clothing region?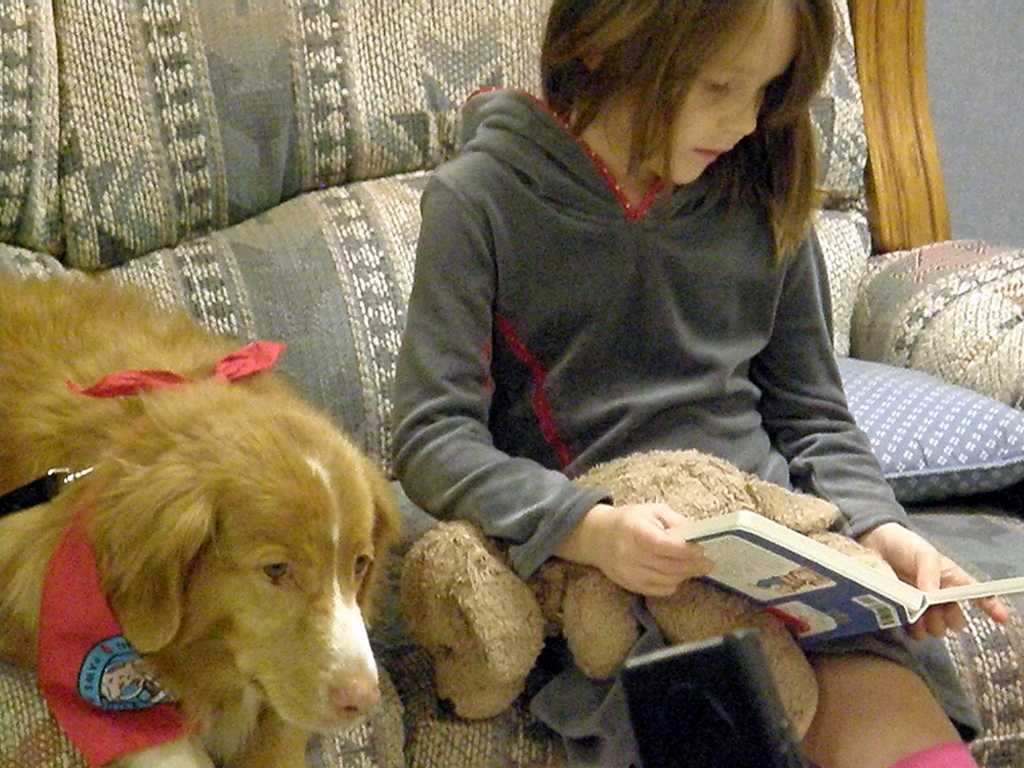
box(259, 28, 968, 678)
